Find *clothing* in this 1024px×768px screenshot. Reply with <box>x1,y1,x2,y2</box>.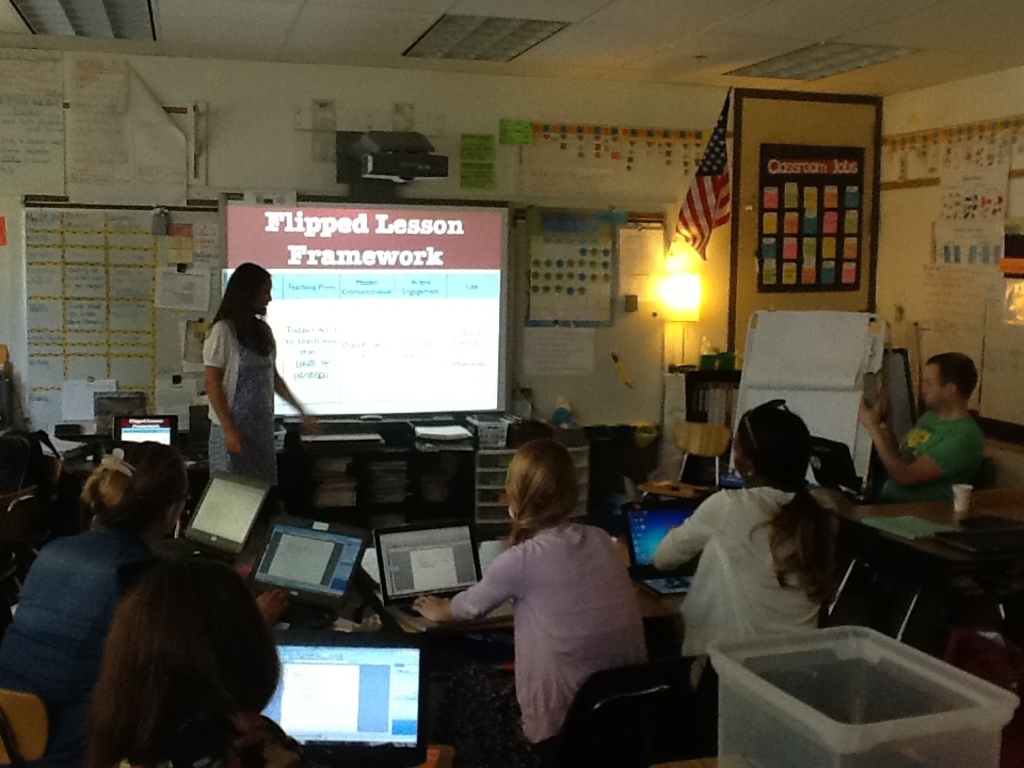
<box>119,714,315,767</box>.
